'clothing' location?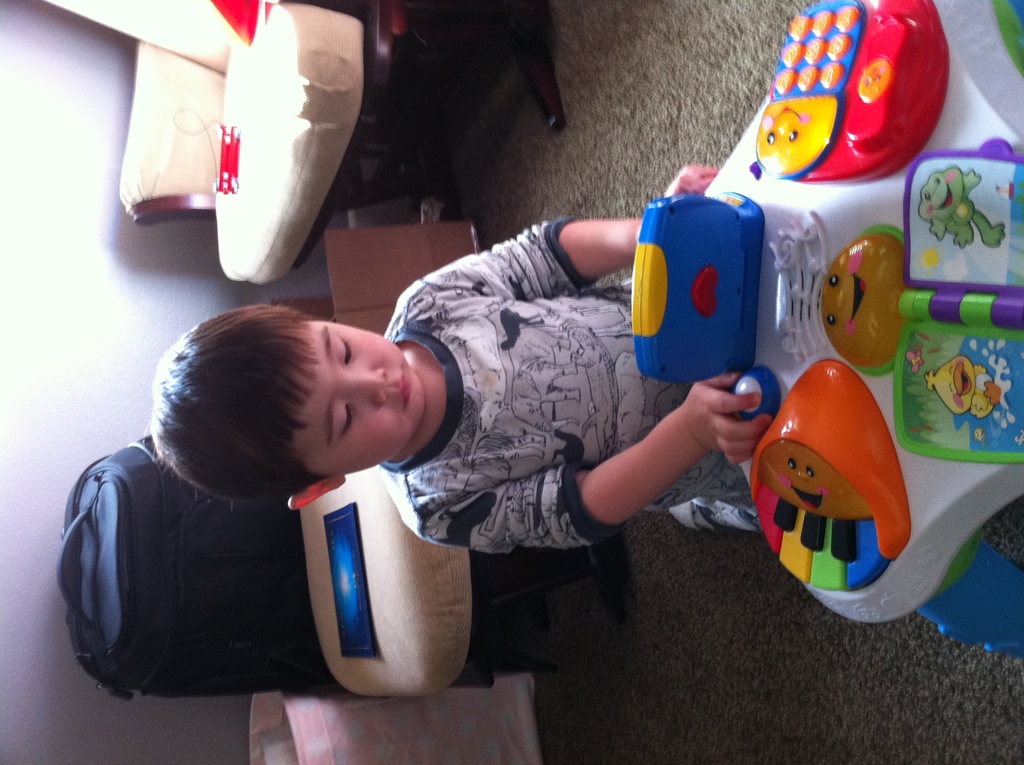
select_region(371, 220, 759, 558)
